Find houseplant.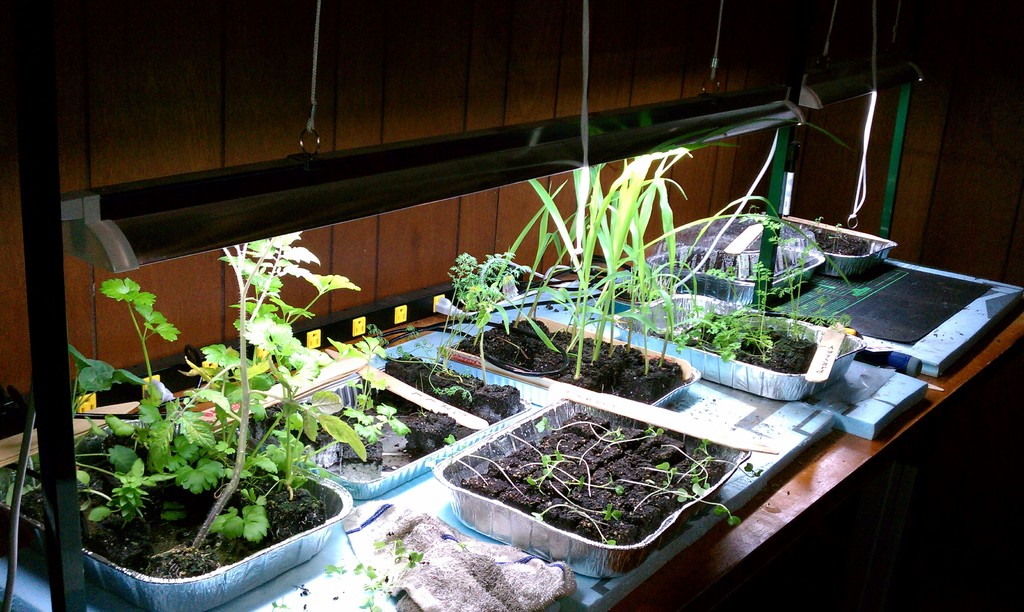
(757,205,897,279).
